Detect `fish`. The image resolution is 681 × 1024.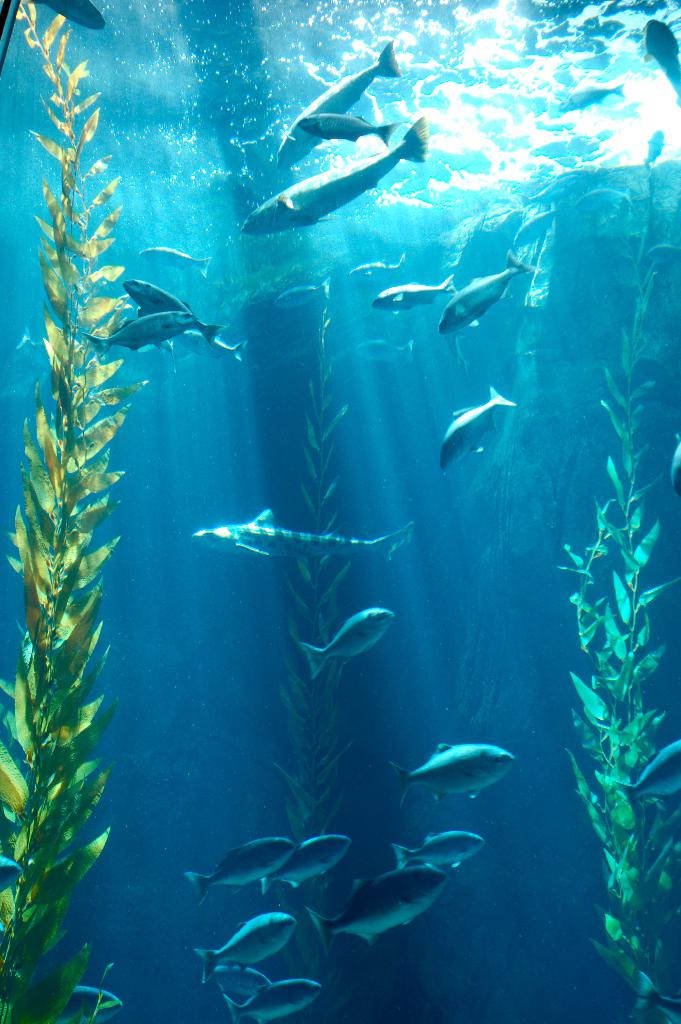
box=[119, 273, 222, 344].
